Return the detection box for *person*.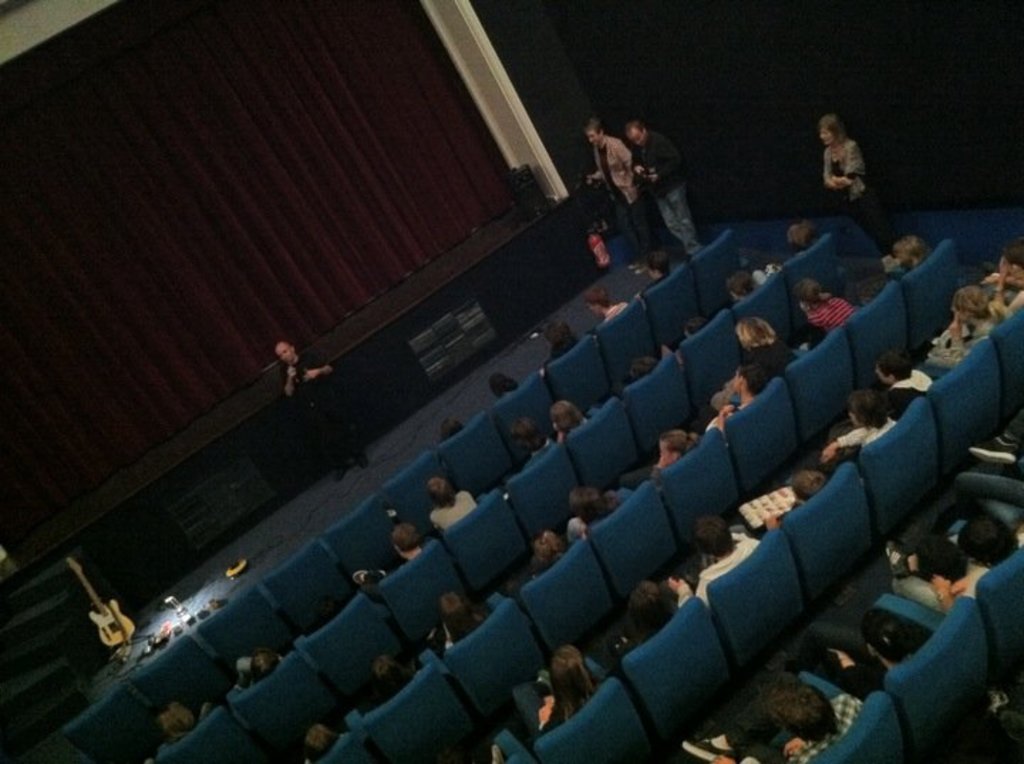
pyautogui.locateOnScreen(637, 250, 676, 285).
